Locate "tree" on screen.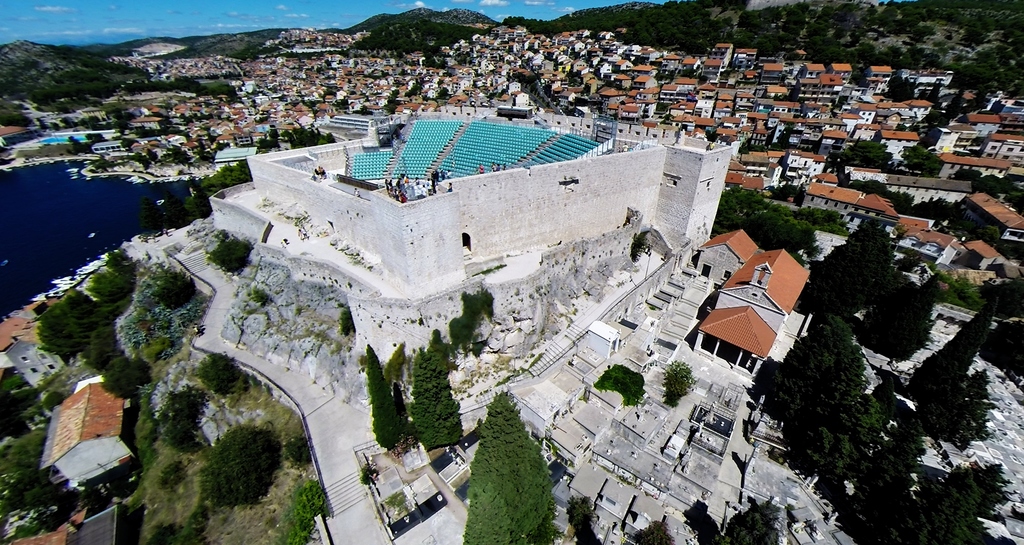
On screen at 205:235:255:275.
